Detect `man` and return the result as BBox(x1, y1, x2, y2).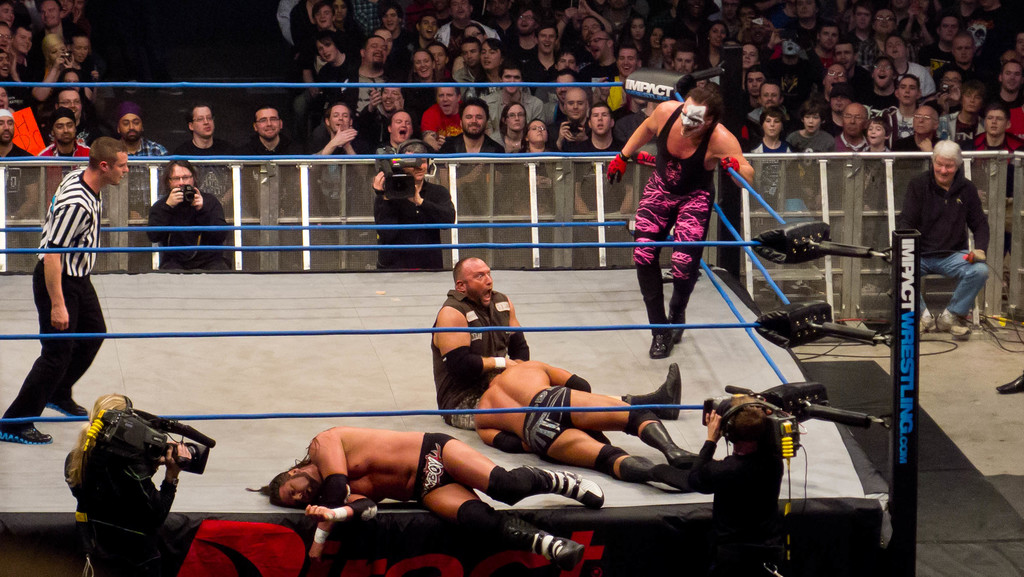
BBox(32, 109, 100, 222).
